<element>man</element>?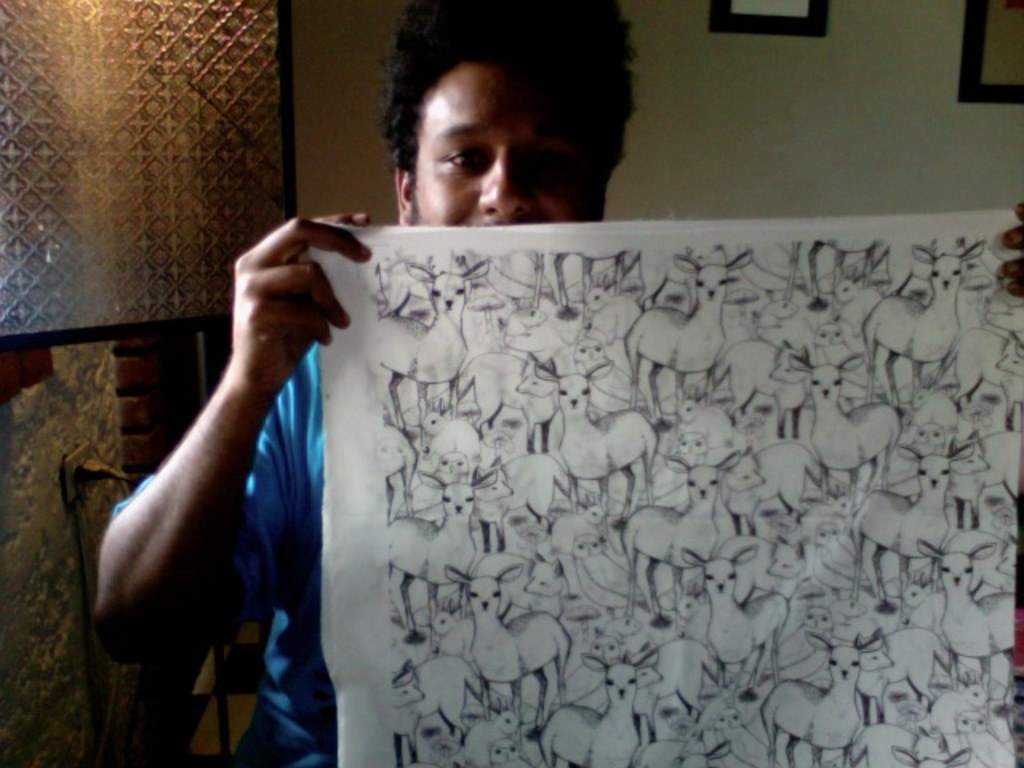
box(83, 0, 1022, 766)
